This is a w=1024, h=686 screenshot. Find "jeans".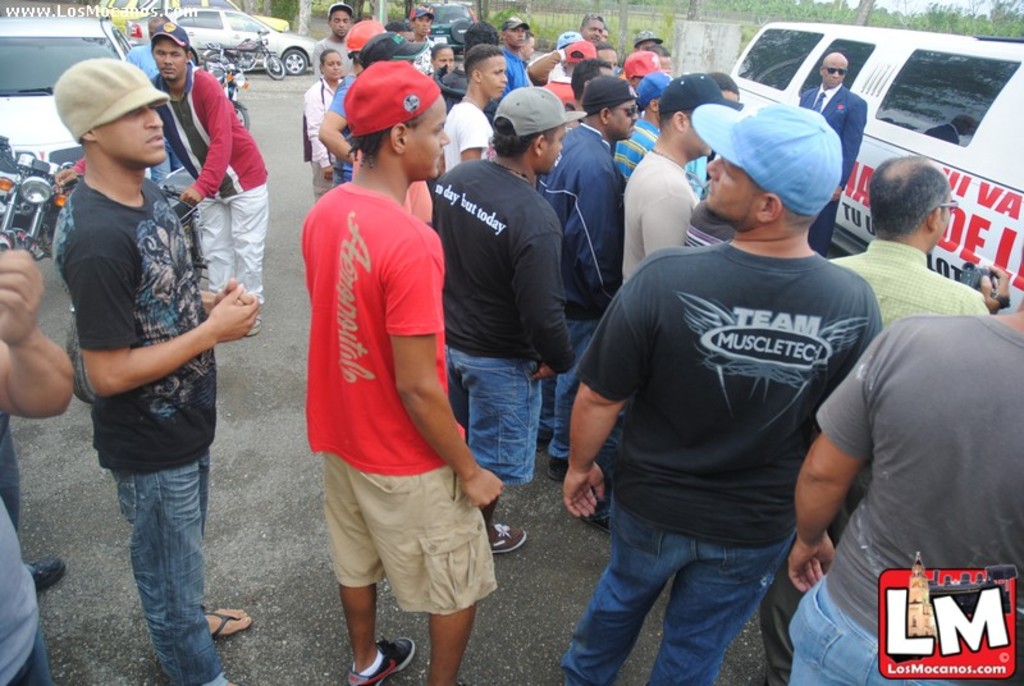
Bounding box: select_region(101, 427, 211, 680).
